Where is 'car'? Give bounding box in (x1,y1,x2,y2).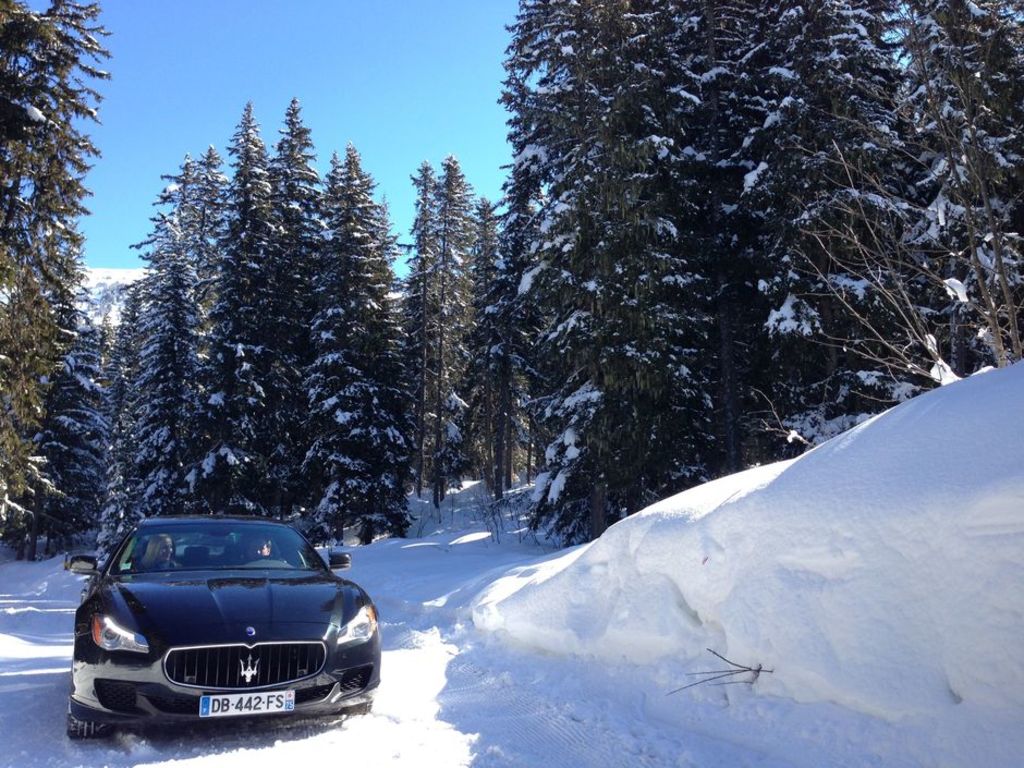
(78,507,378,735).
